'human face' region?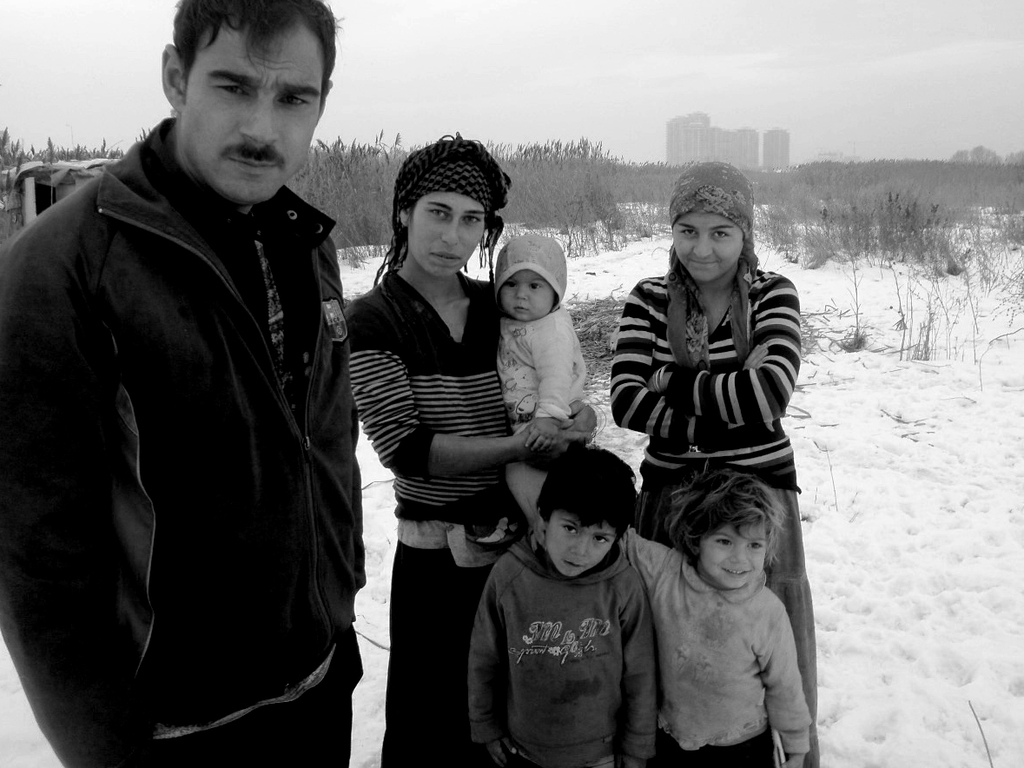
[x1=546, y1=513, x2=615, y2=576]
